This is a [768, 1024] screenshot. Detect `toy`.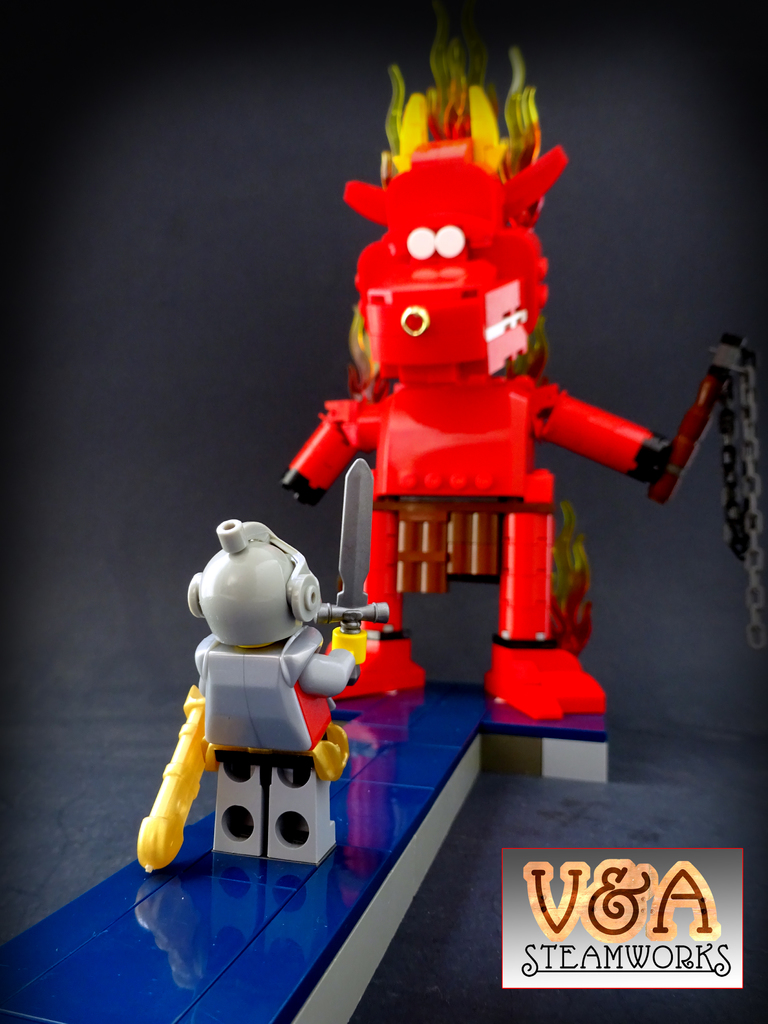
(x1=283, y1=22, x2=762, y2=714).
